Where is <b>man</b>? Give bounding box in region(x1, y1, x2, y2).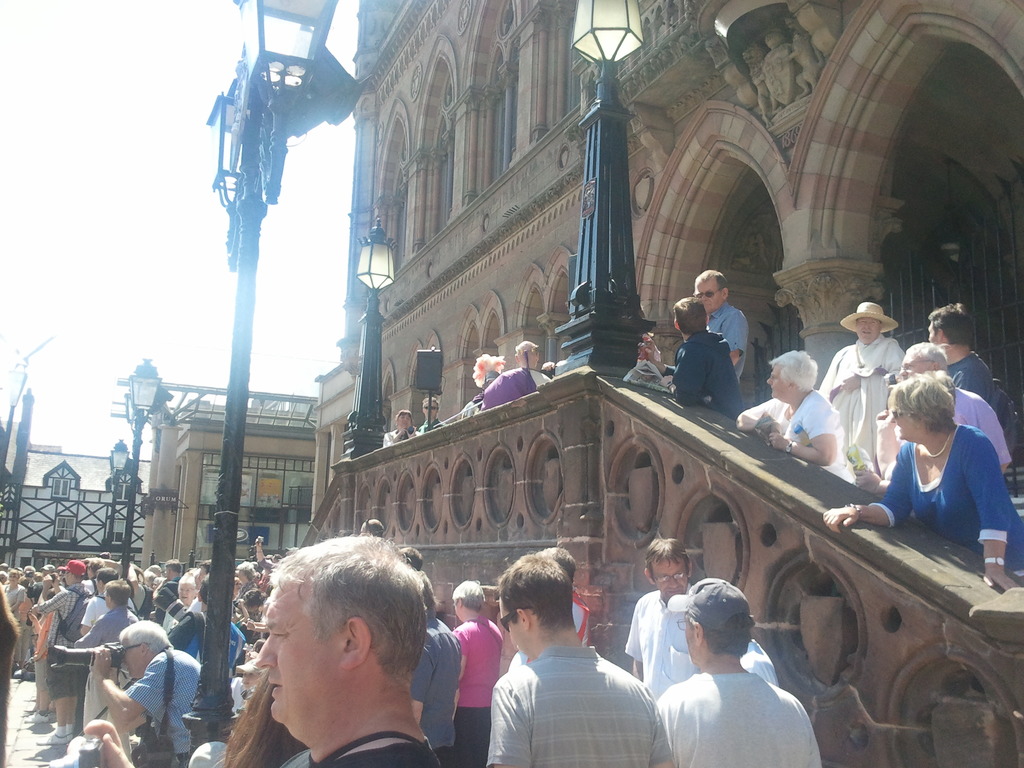
region(260, 533, 445, 767).
